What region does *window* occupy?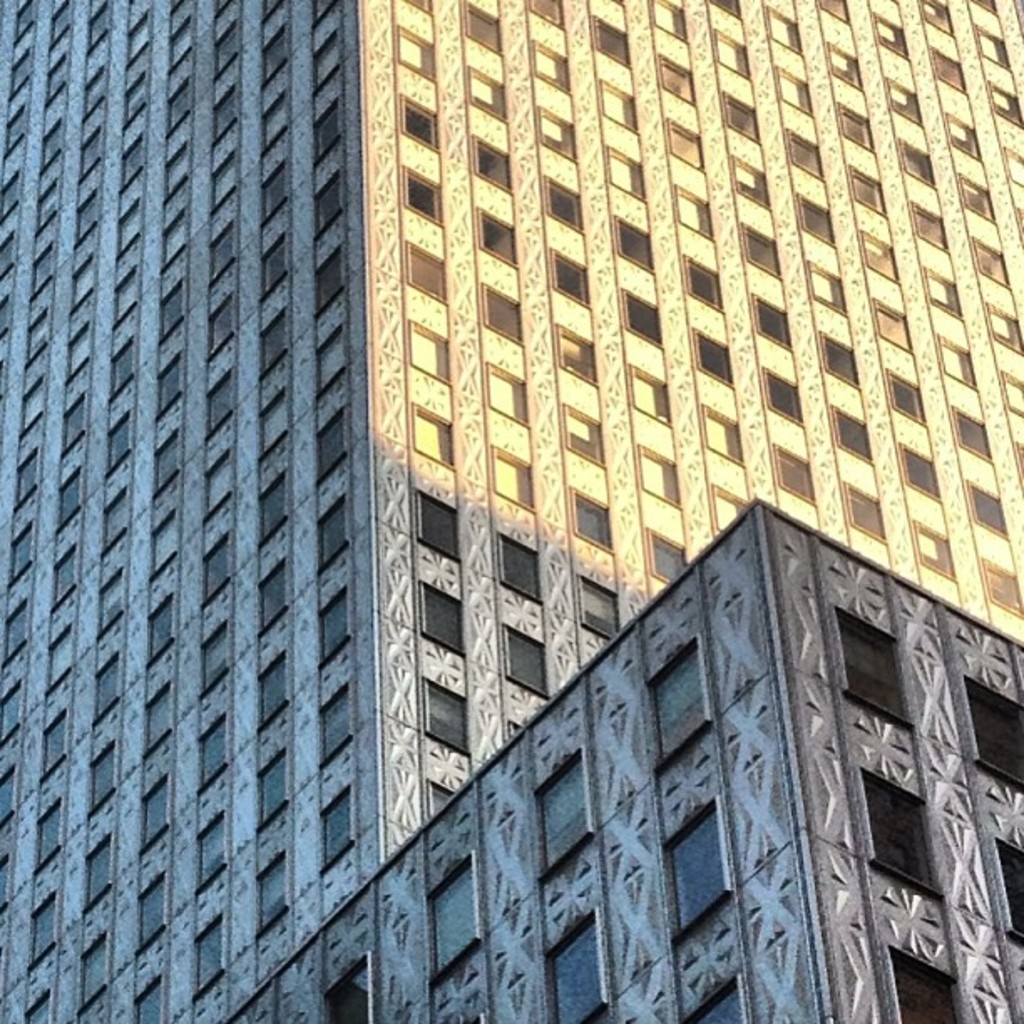
bbox=[70, 258, 94, 315].
